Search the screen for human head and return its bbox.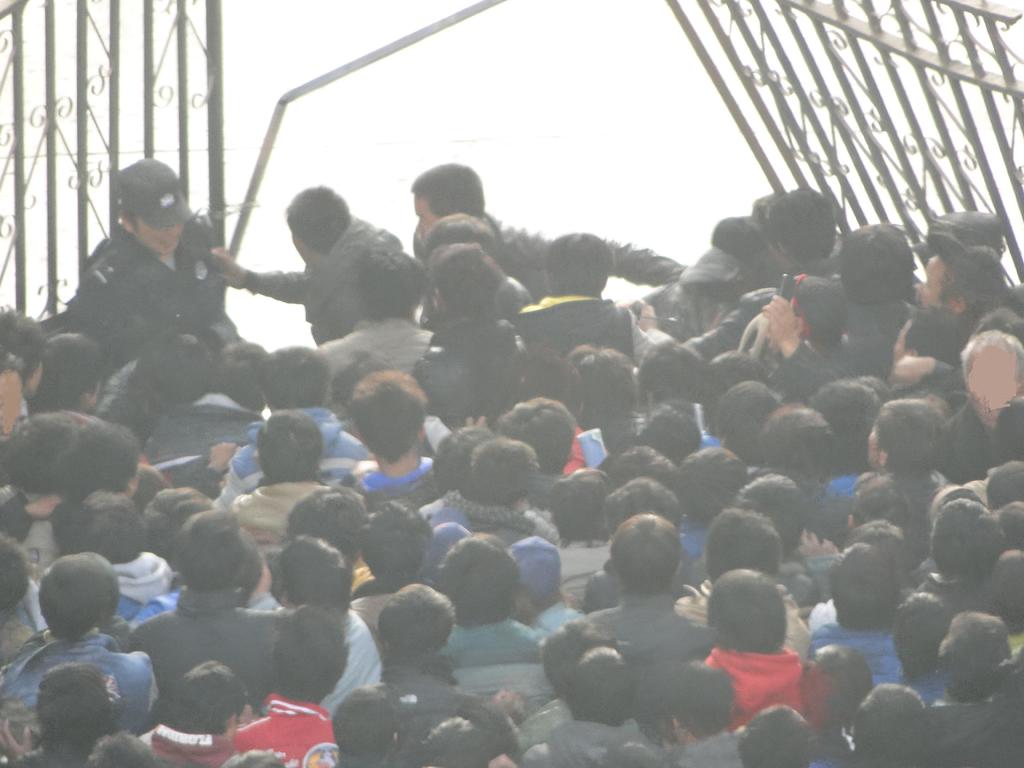
Found: l=427, t=241, r=506, b=316.
